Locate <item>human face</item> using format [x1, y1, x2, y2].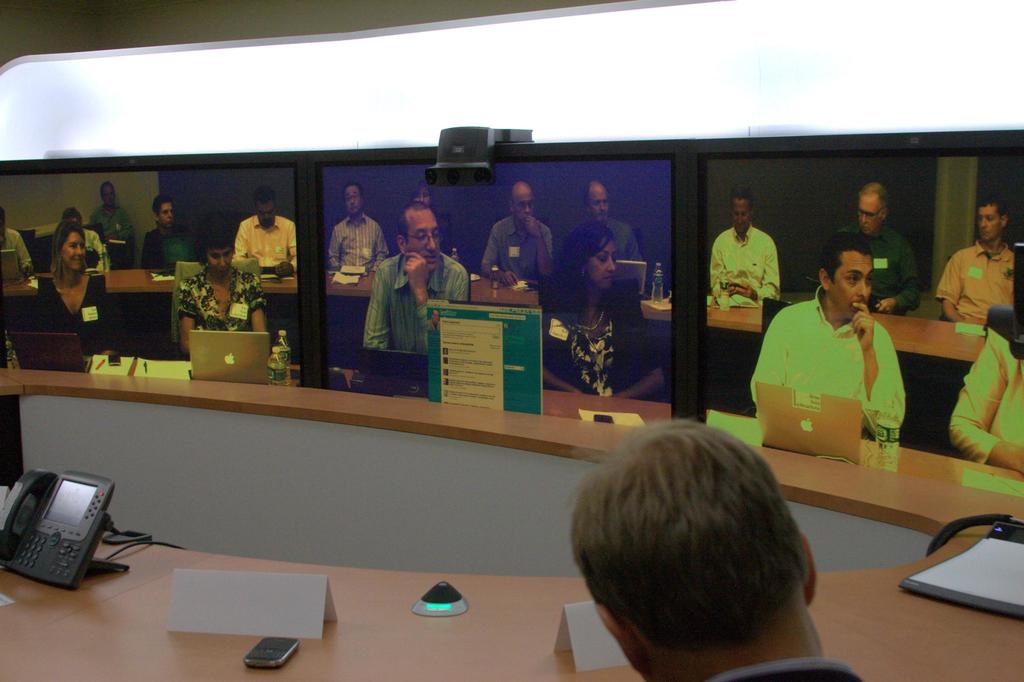
[977, 207, 1001, 241].
